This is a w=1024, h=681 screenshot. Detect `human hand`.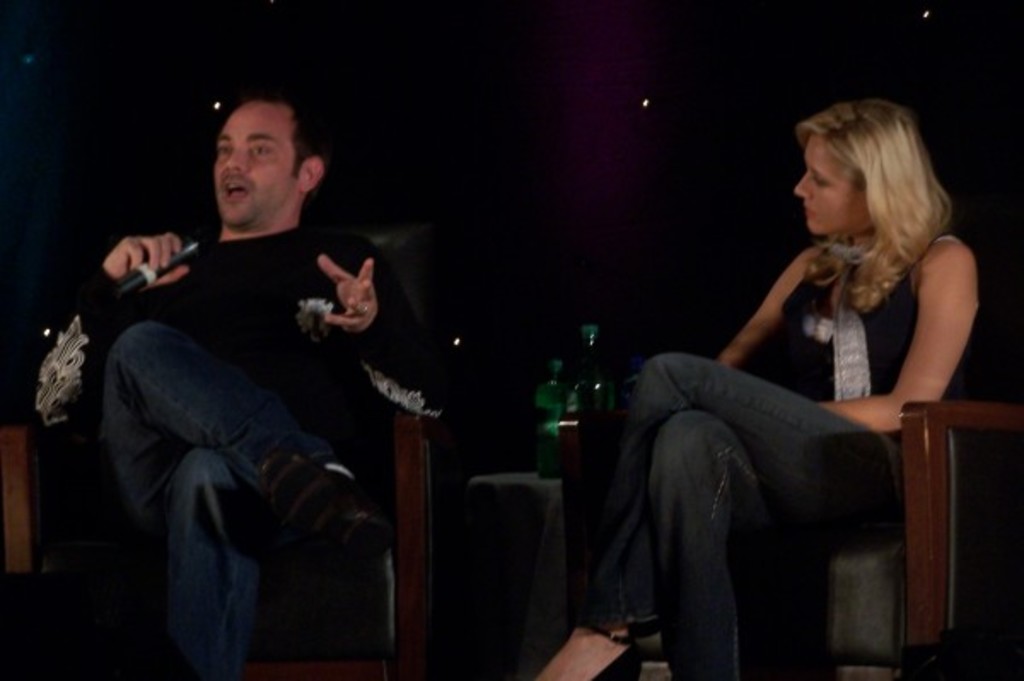
bbox=(299, 251, 377, 340).
